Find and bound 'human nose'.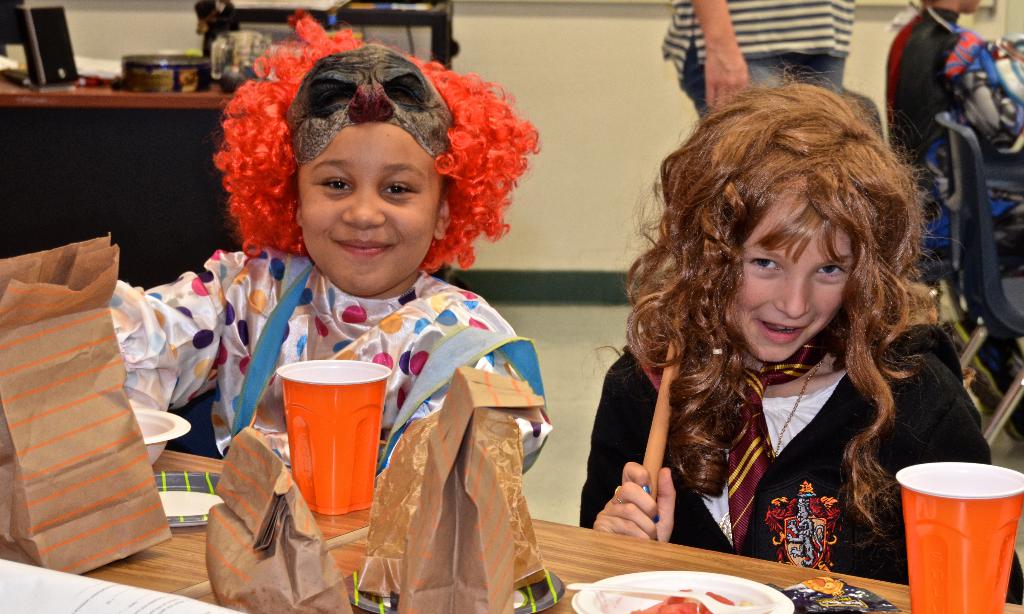
Bound: 775 271 812 318.
